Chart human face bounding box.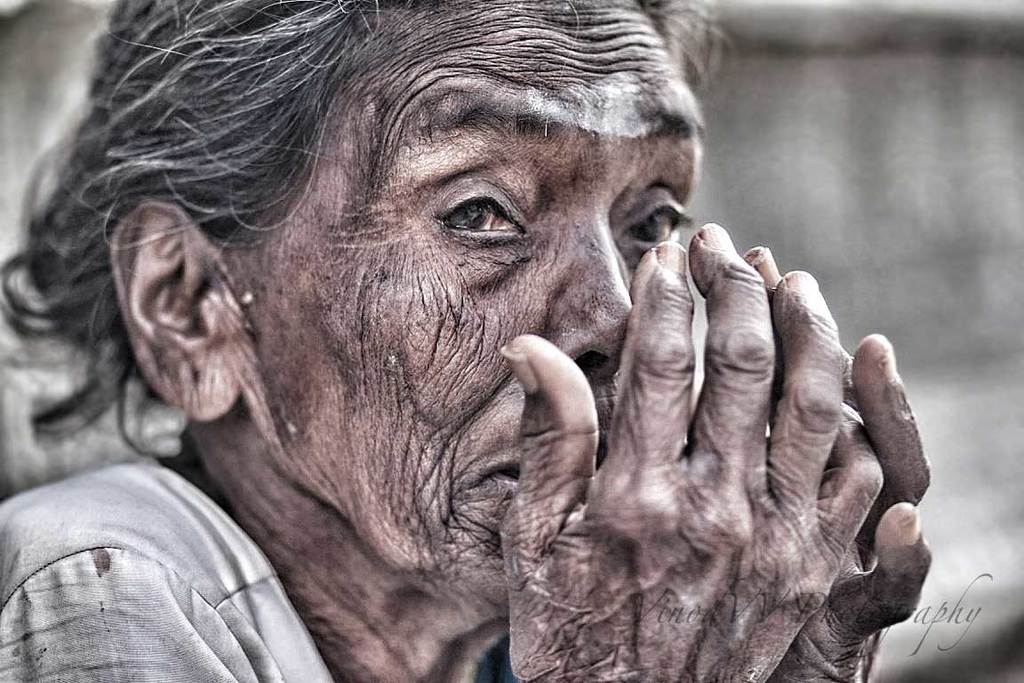
Charted: x1=244 y1=0 x2=707 y2=607.
